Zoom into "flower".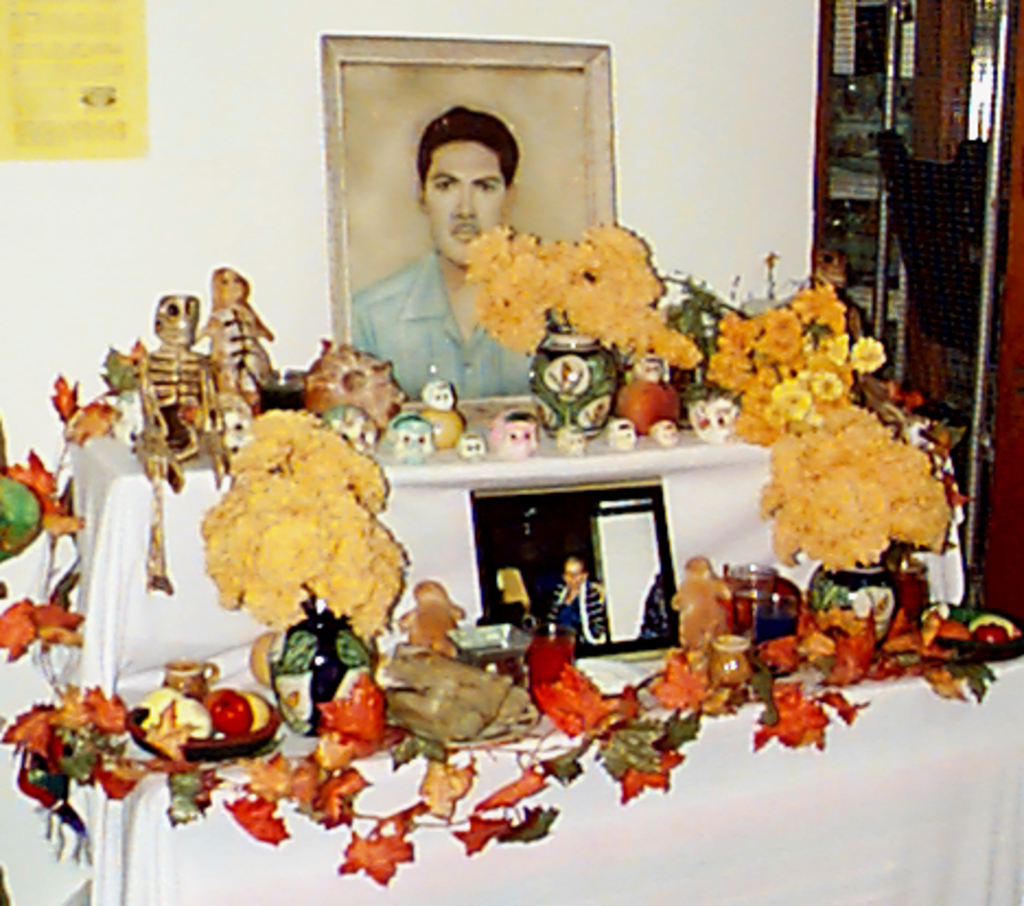
Zoom target: 772 383 816 422.
